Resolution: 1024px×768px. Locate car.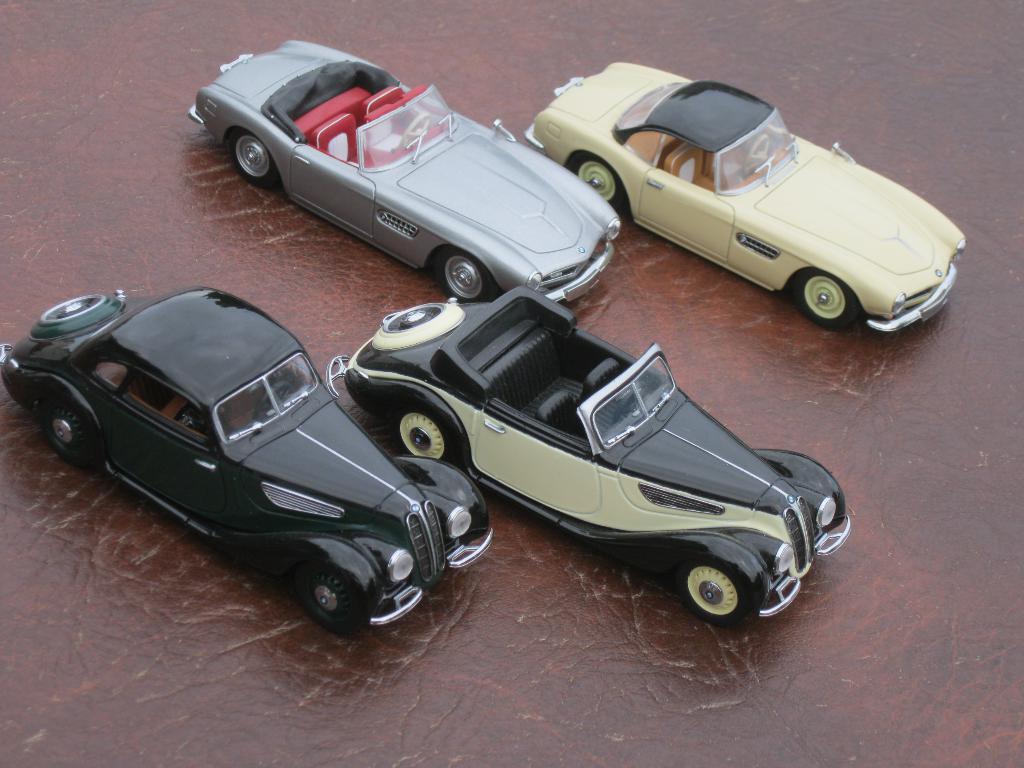
324:283:852:624.
